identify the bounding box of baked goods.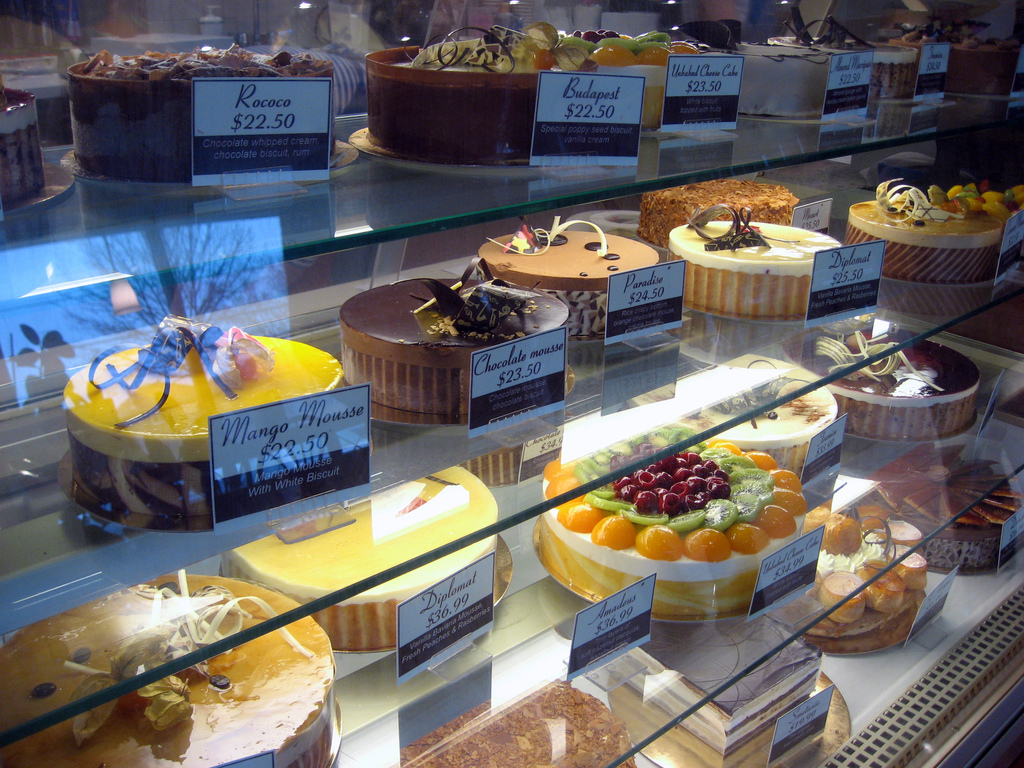
70:50:333:180.
